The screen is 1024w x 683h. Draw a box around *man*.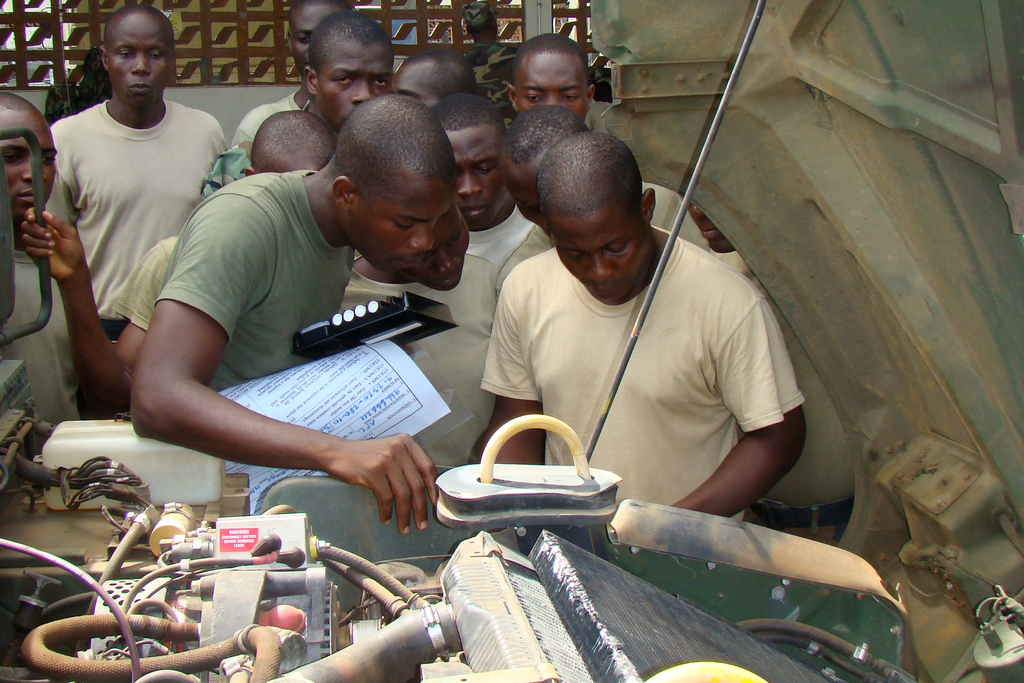
[465, 130, 809, 518].
